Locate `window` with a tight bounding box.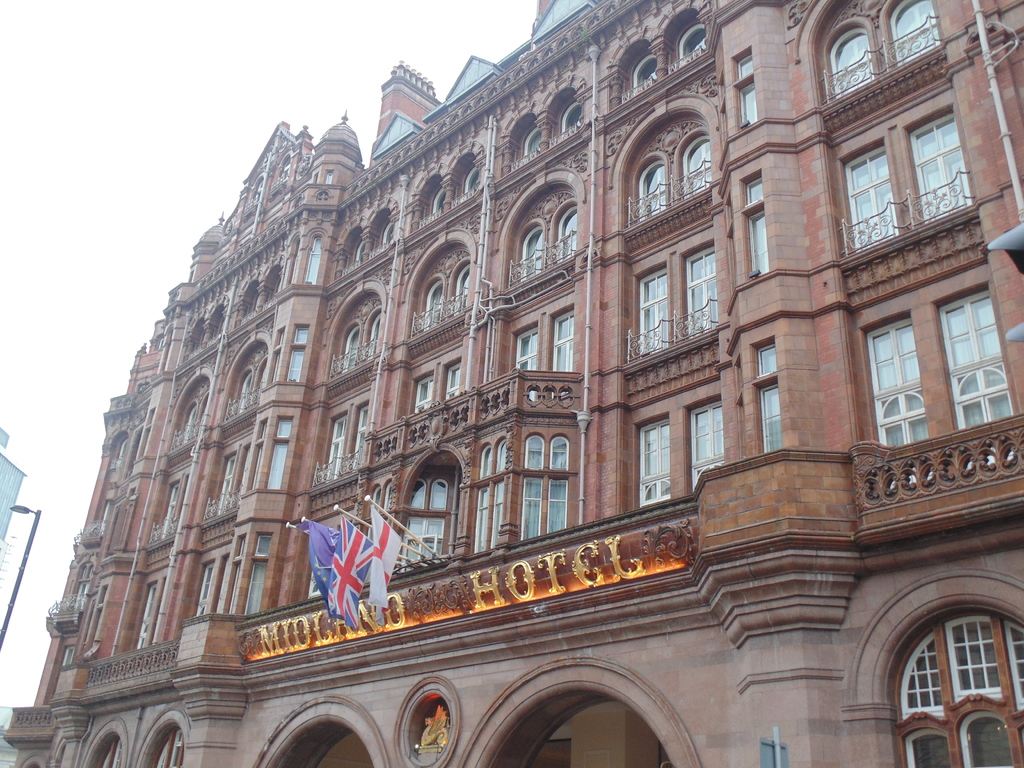
[520,477,543,537].
